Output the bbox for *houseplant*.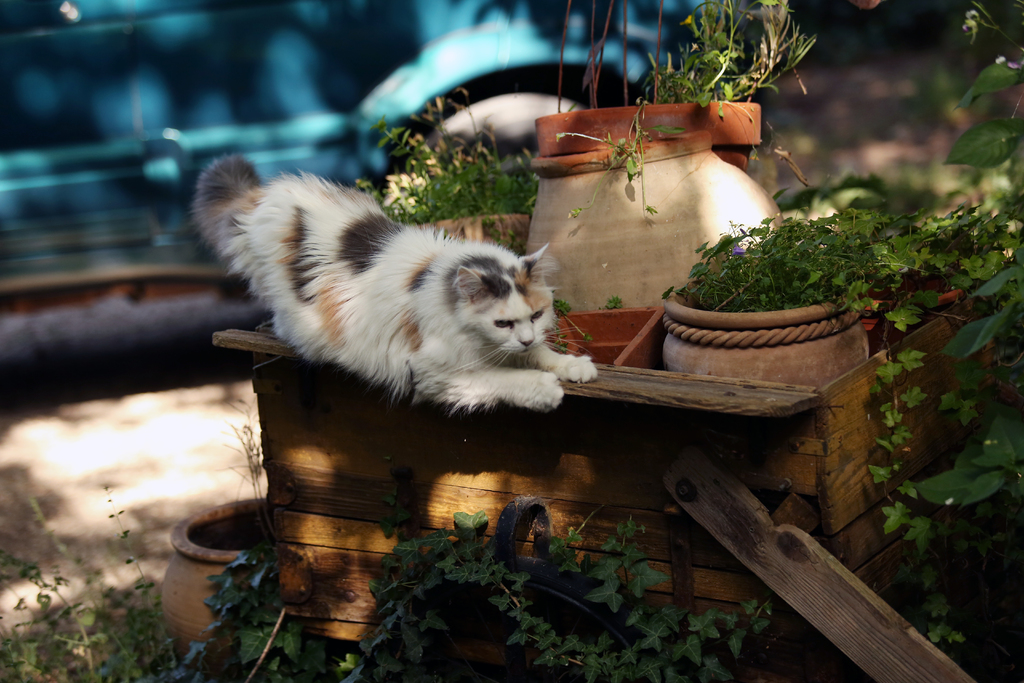
[left=657, top=206, right=913, bottom=396].
